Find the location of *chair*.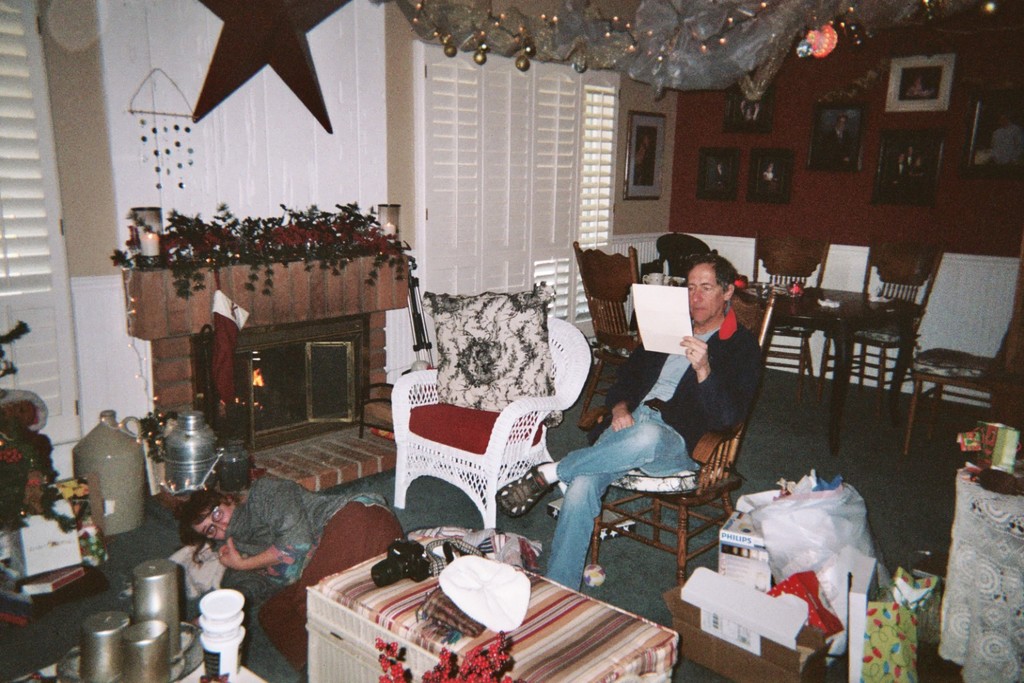
Location: {"x1": 815, "y1": 246, "x2": 945, "y2": 421}.
